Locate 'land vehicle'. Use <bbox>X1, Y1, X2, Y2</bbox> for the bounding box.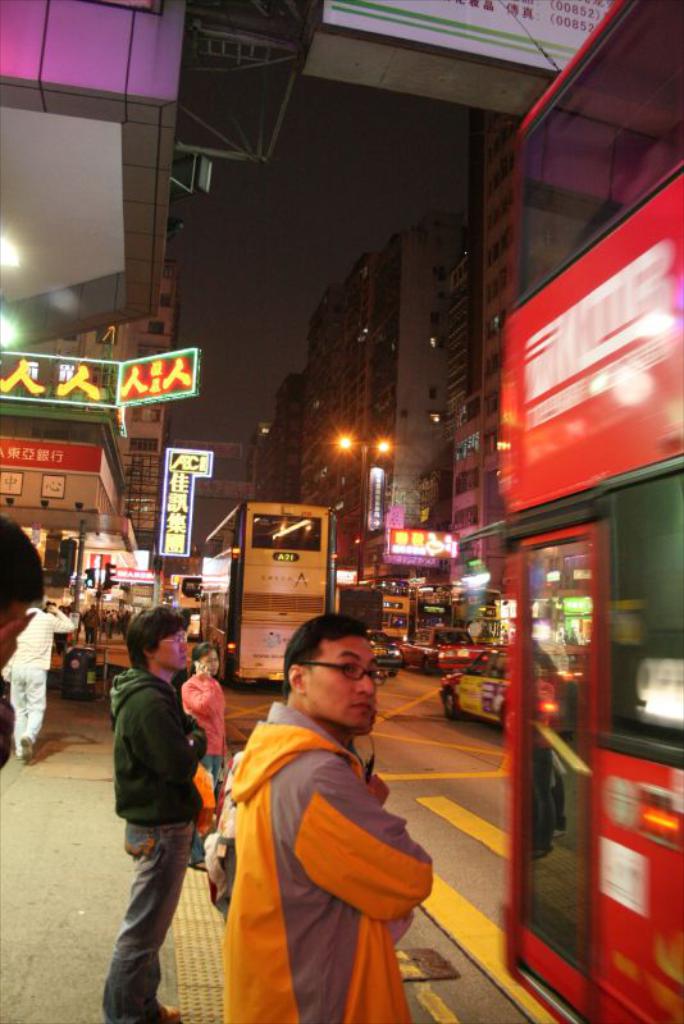
<bbox>366, 630, 402, 676</bbox>.
